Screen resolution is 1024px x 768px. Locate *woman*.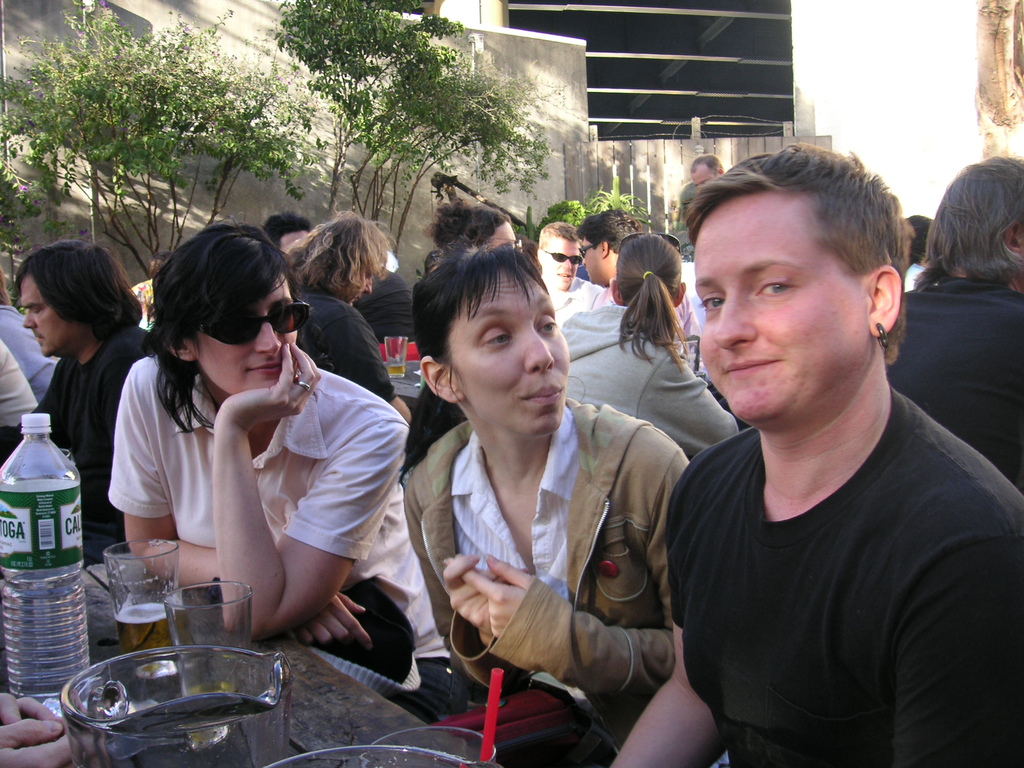
bbox(410, 202, 535, 467).
